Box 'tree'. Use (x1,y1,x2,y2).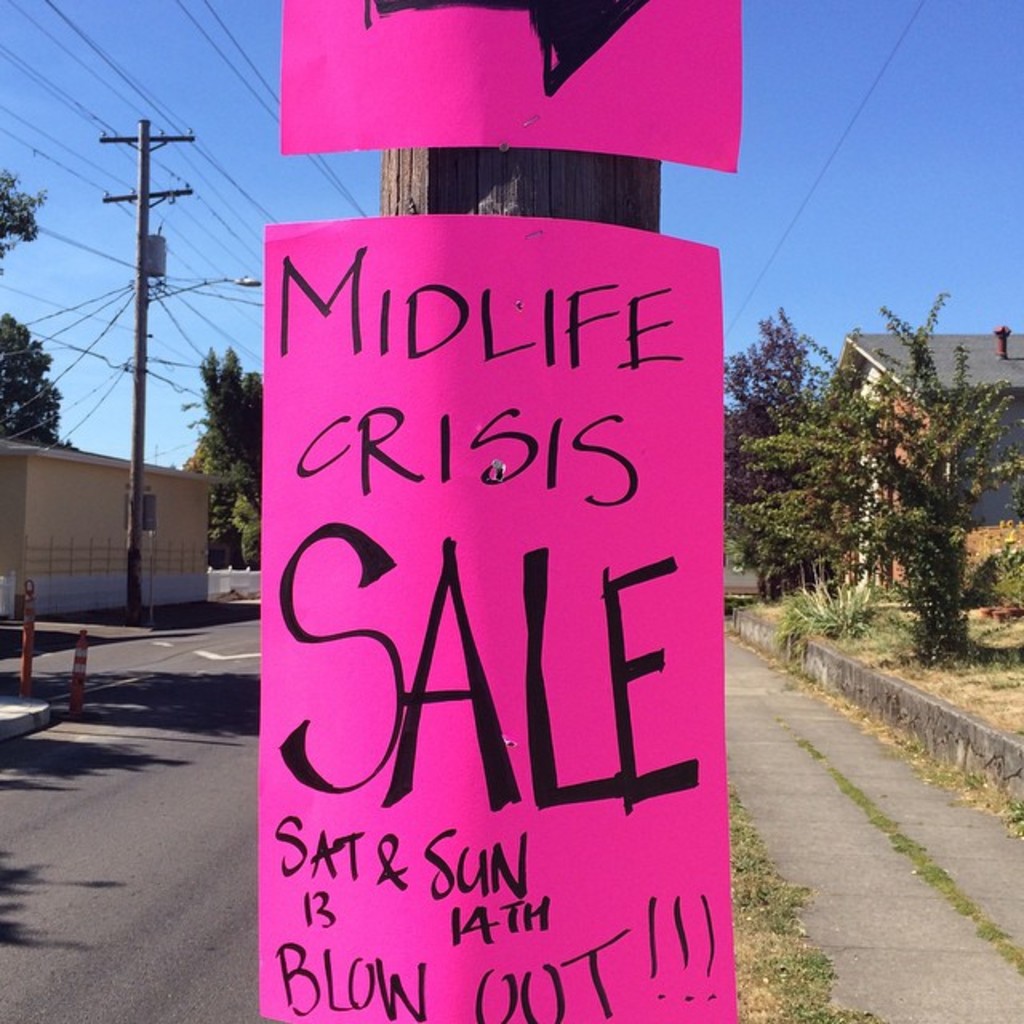
(182,350,272,558).
